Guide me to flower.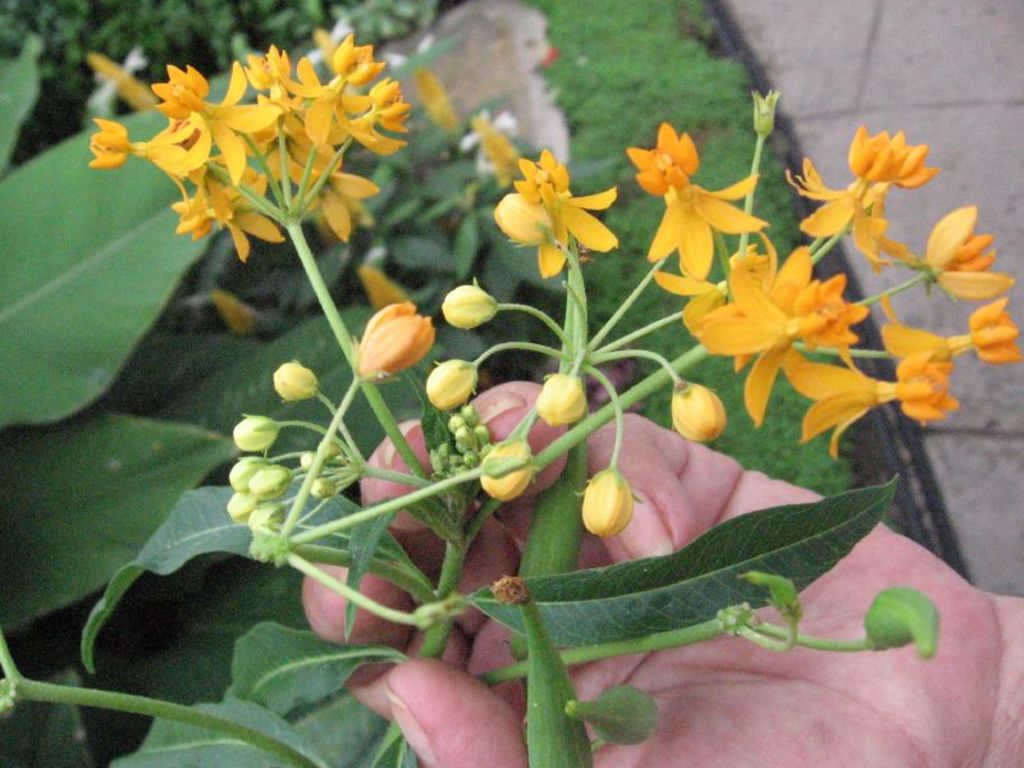
Guidance: x1=178, y1=63, x2=279, y2=184.
